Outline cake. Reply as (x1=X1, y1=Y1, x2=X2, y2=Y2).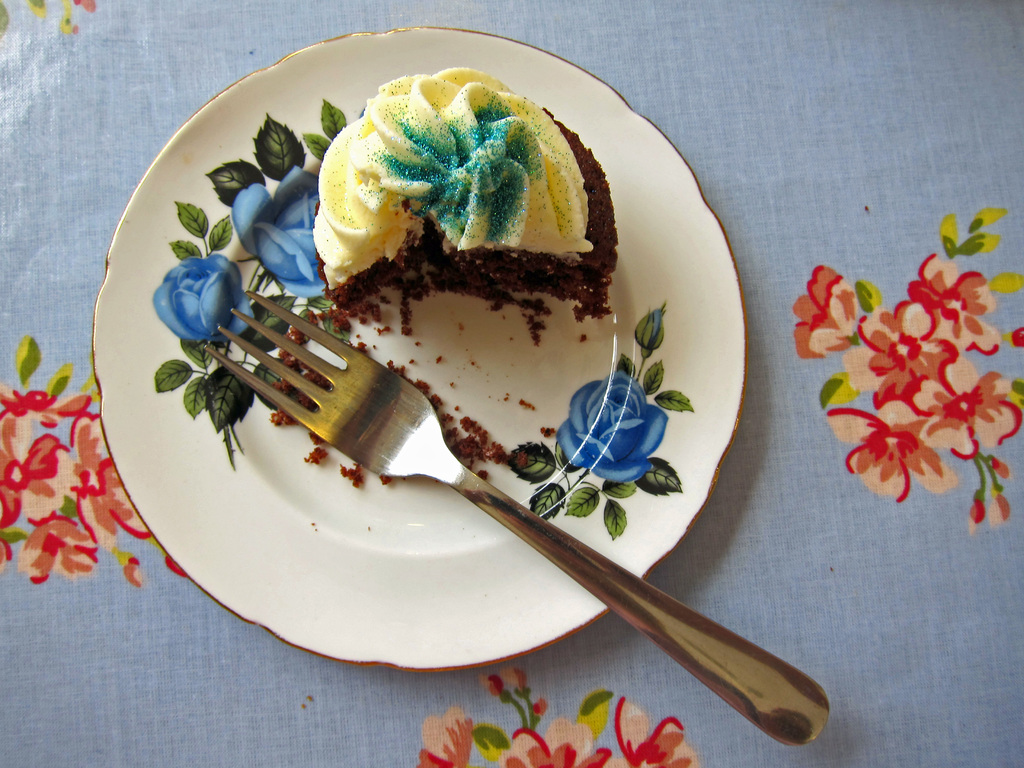
(x1=313, y1=68, x2=619, y2=315).
